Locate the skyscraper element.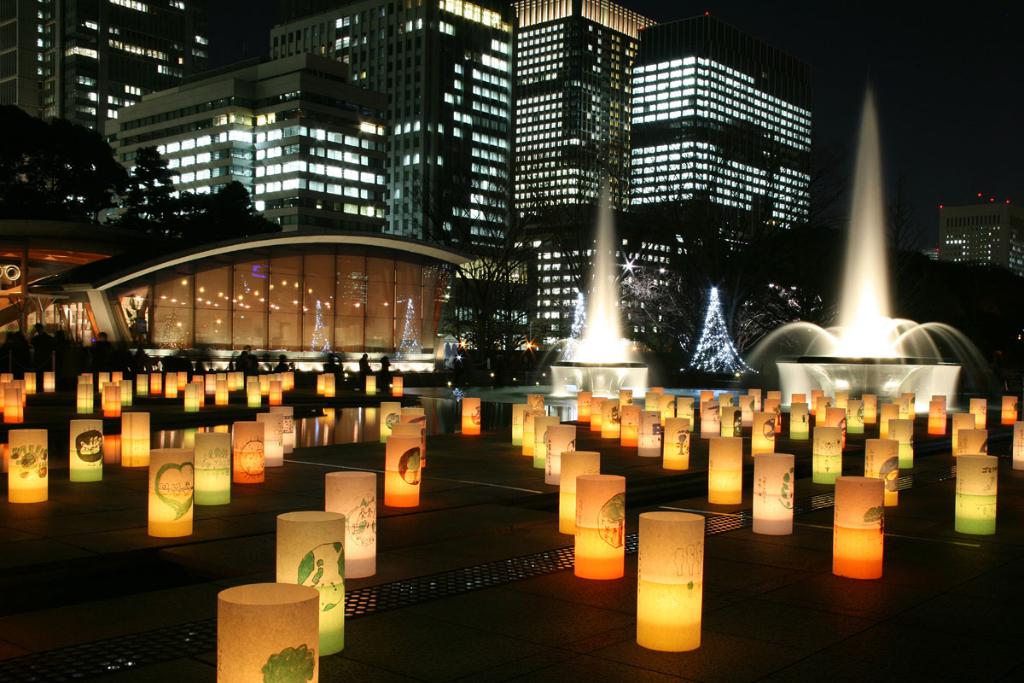
Element bbox: x1=632 y1=12 x2=831 y2=358.
